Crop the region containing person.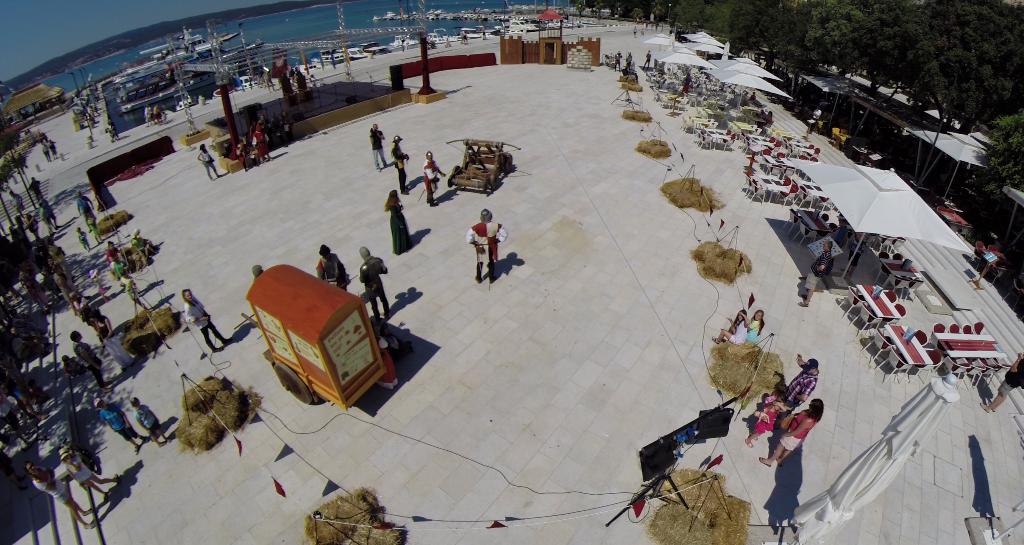
Crop region: (left=45, top=137, right=63, bottom=162).
